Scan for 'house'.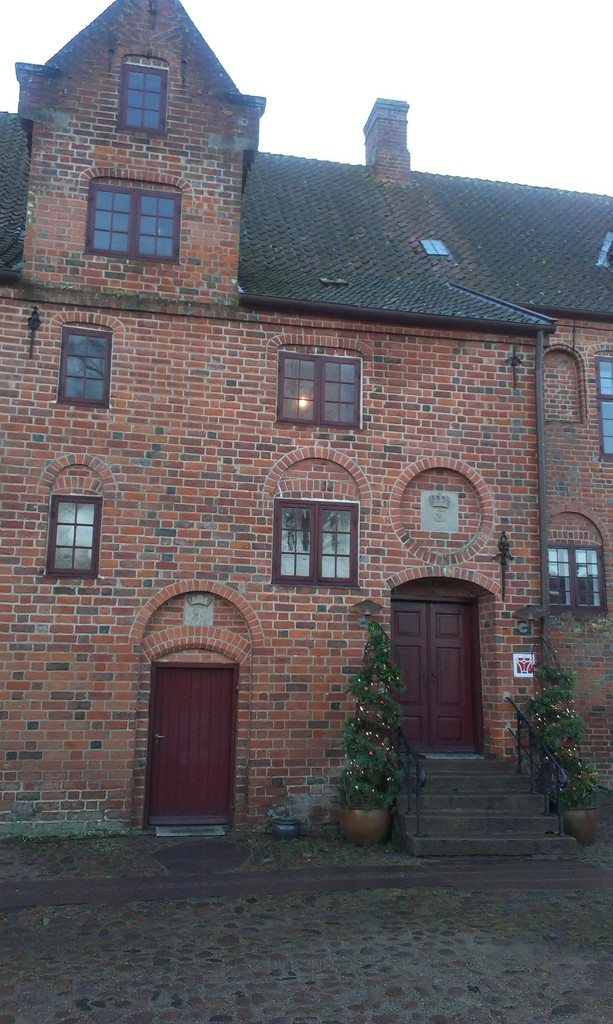
Scan result: [left=0, top=1, right=612, bottom=824].
